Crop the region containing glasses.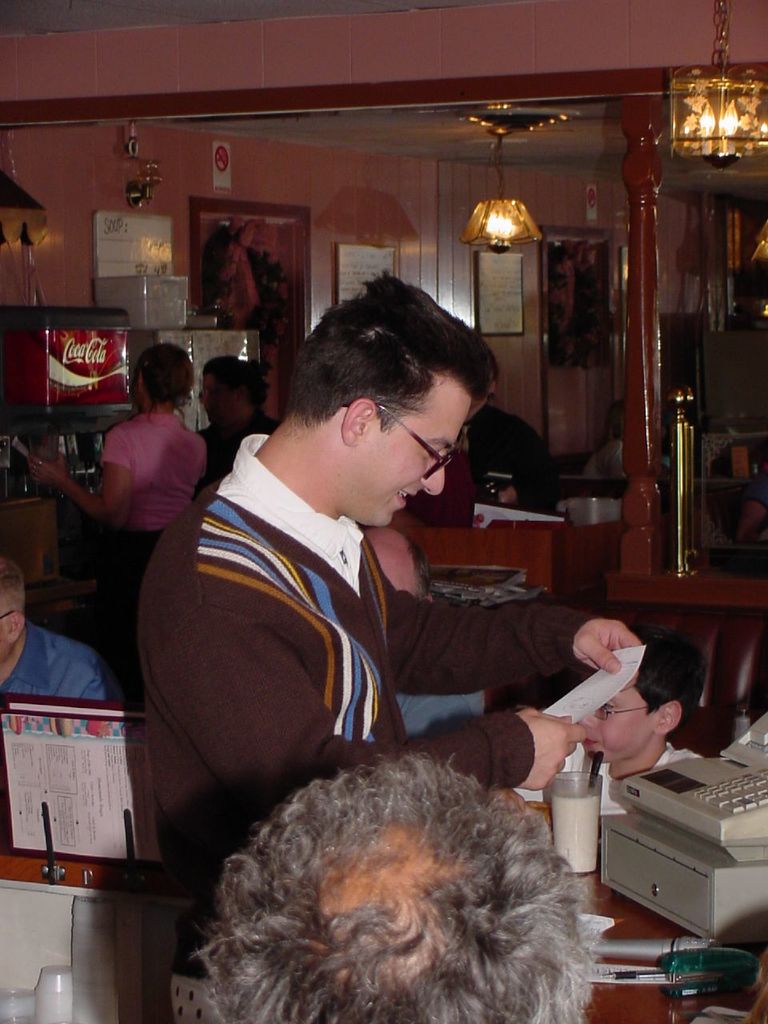
Crop region: rect(0, 607, 22, 623).
